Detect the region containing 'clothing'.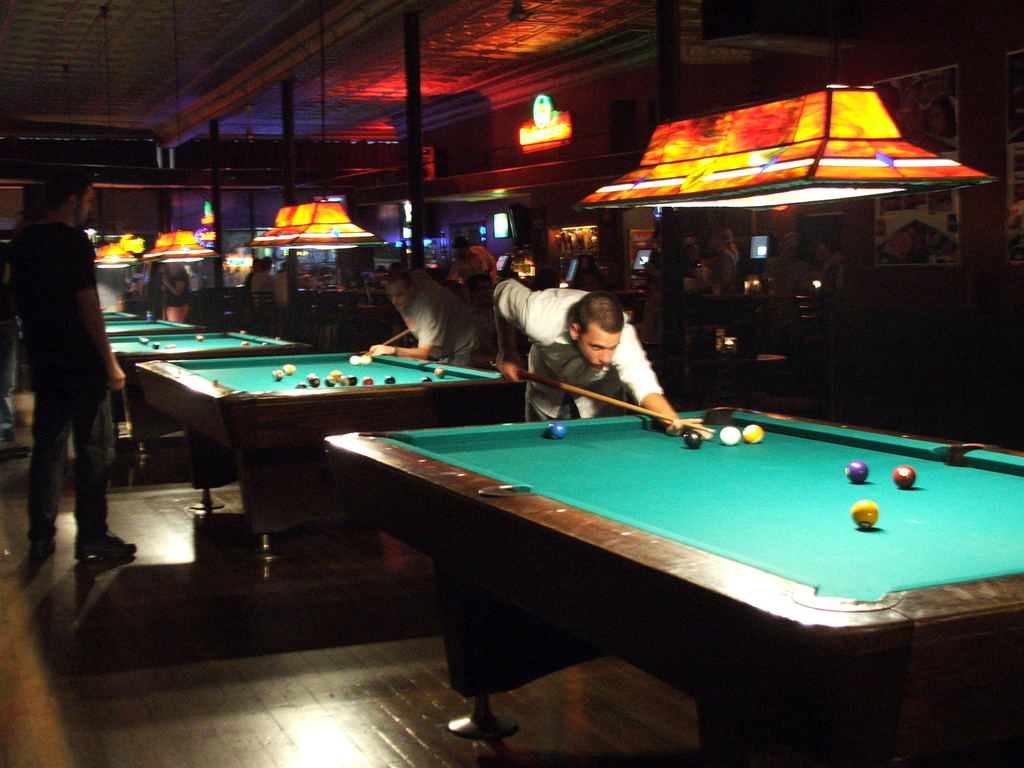
{"x1": 456, "y1": 244, "x2": 503, "y2": 289}.
